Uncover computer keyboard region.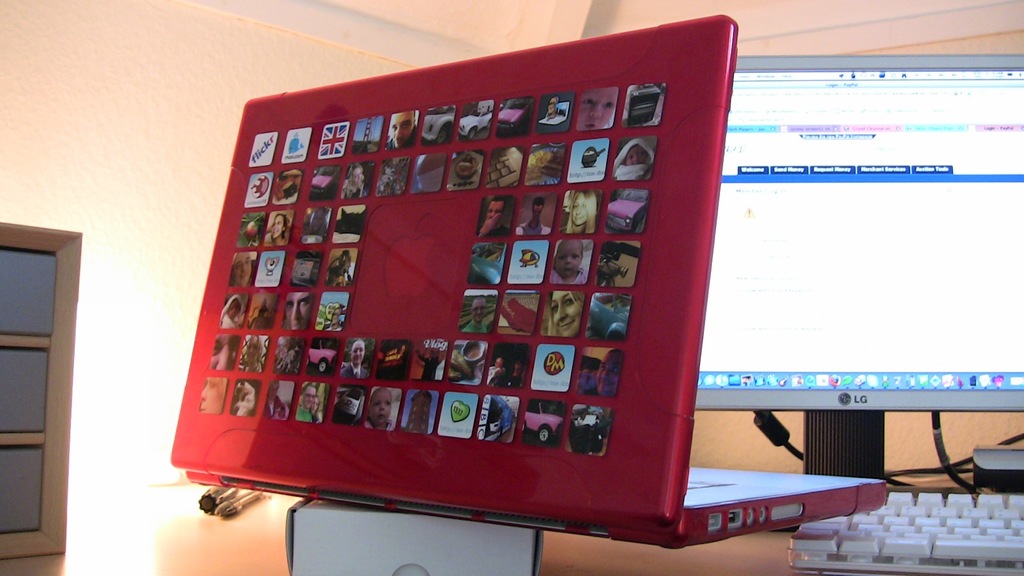
Uncovered: rect(787, 487, 1023, 572).
